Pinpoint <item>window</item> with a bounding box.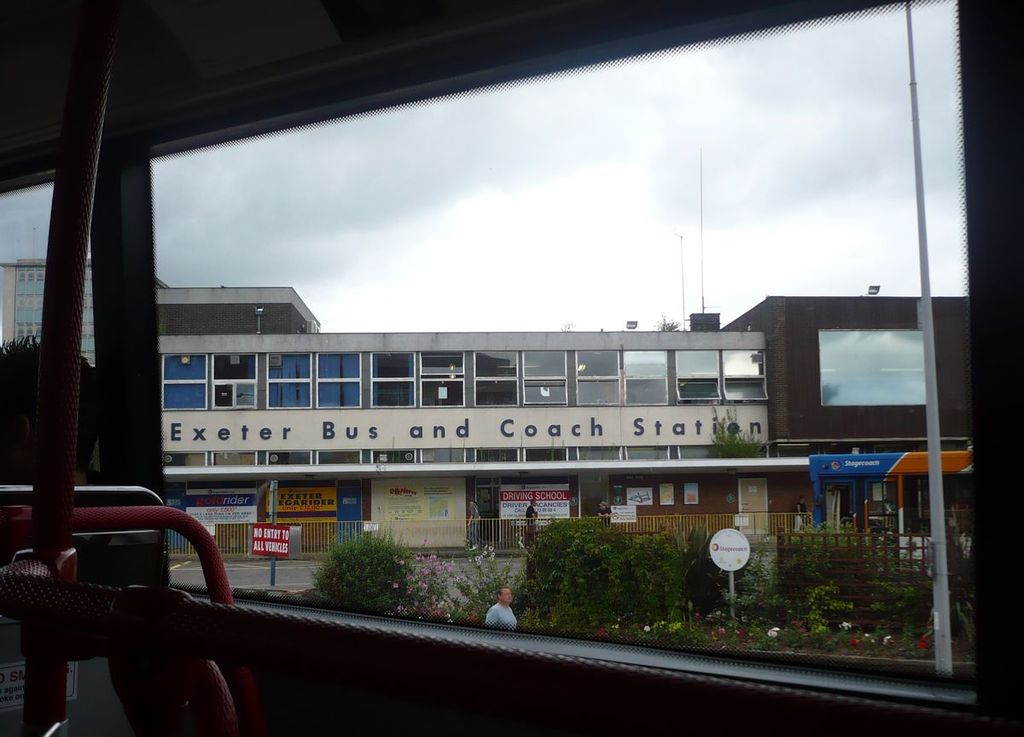
rect(677, 352, 716, 400).
